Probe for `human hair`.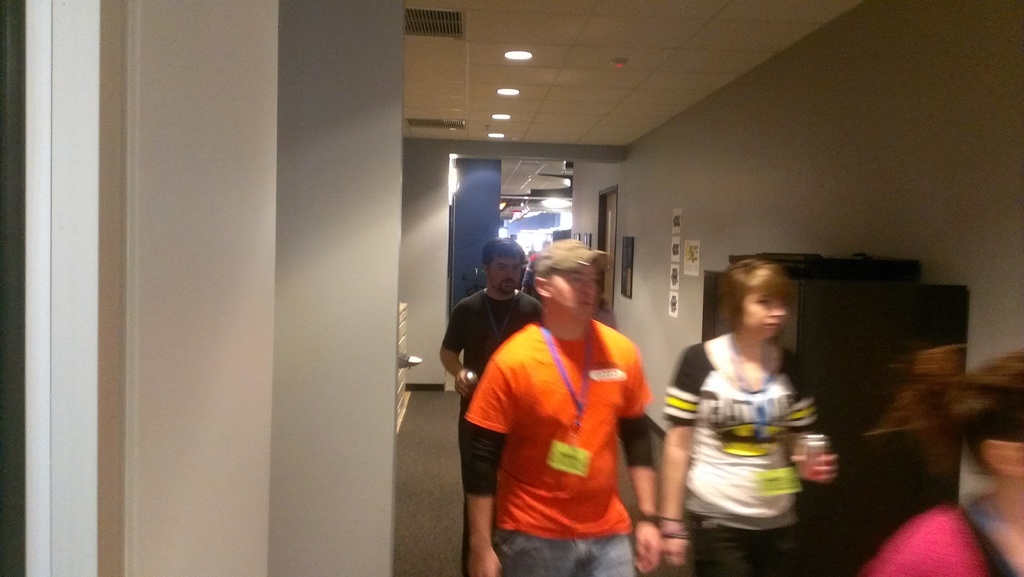
Probe result: x1=726 y1=263 x2=799 y2=351.
